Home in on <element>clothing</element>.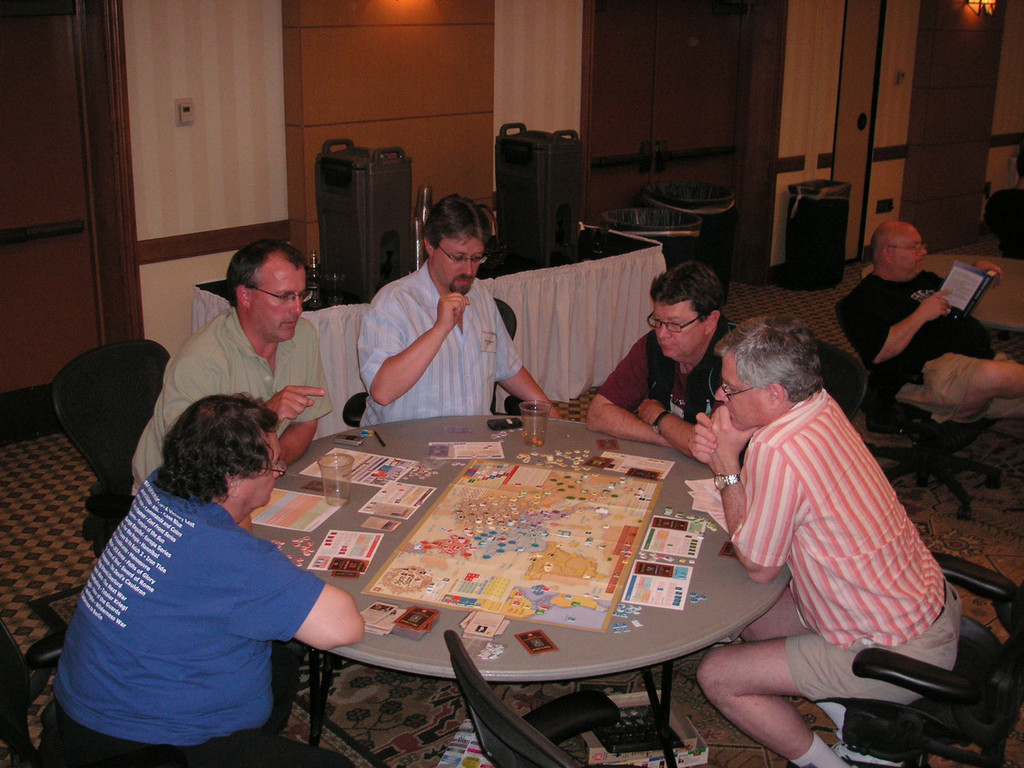
Homed in at l=132, t=301, r=337, b=500.
